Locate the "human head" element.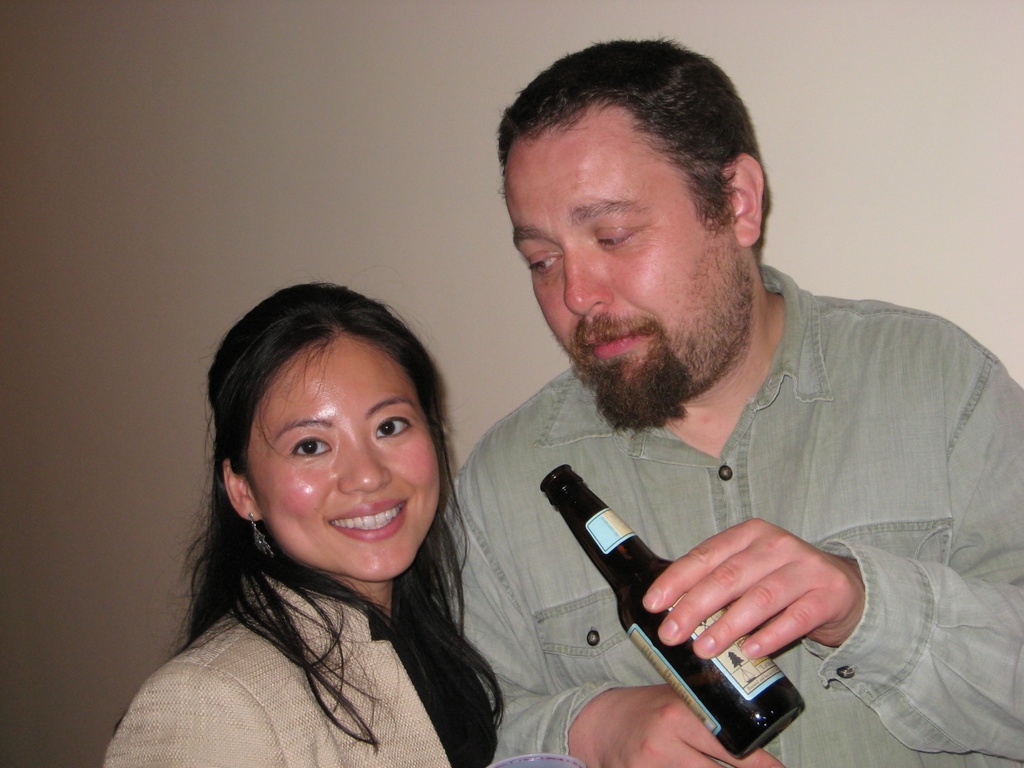
Element bbox: pyautogui.locateOnScreen(198, 279, 465, 593).
